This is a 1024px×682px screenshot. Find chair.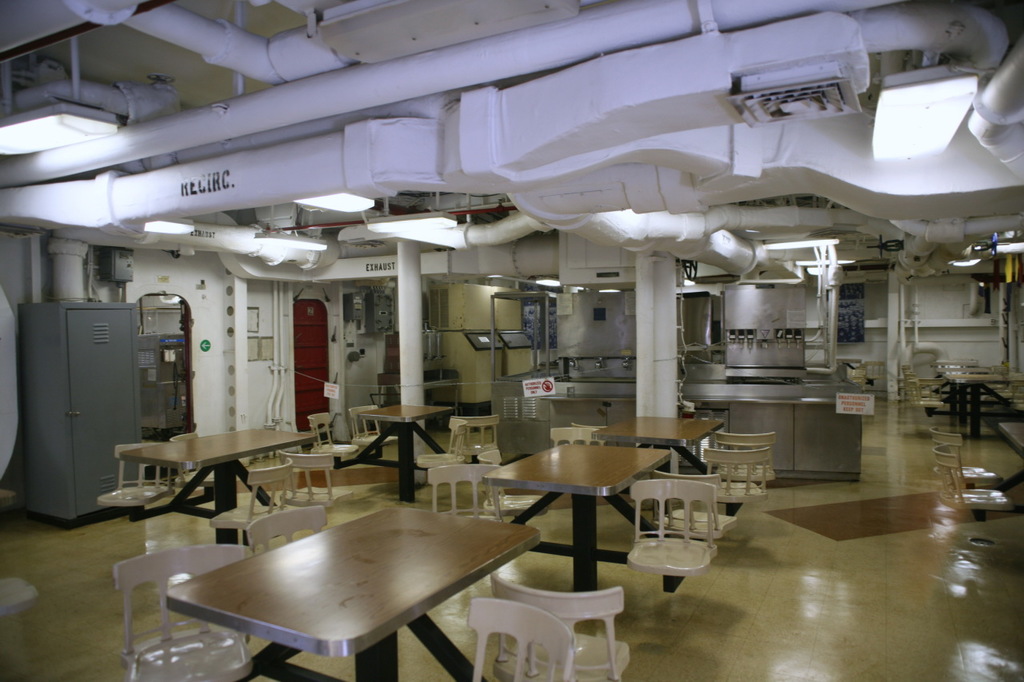
Bounding box: bbox(462, 416, 501, 462).
